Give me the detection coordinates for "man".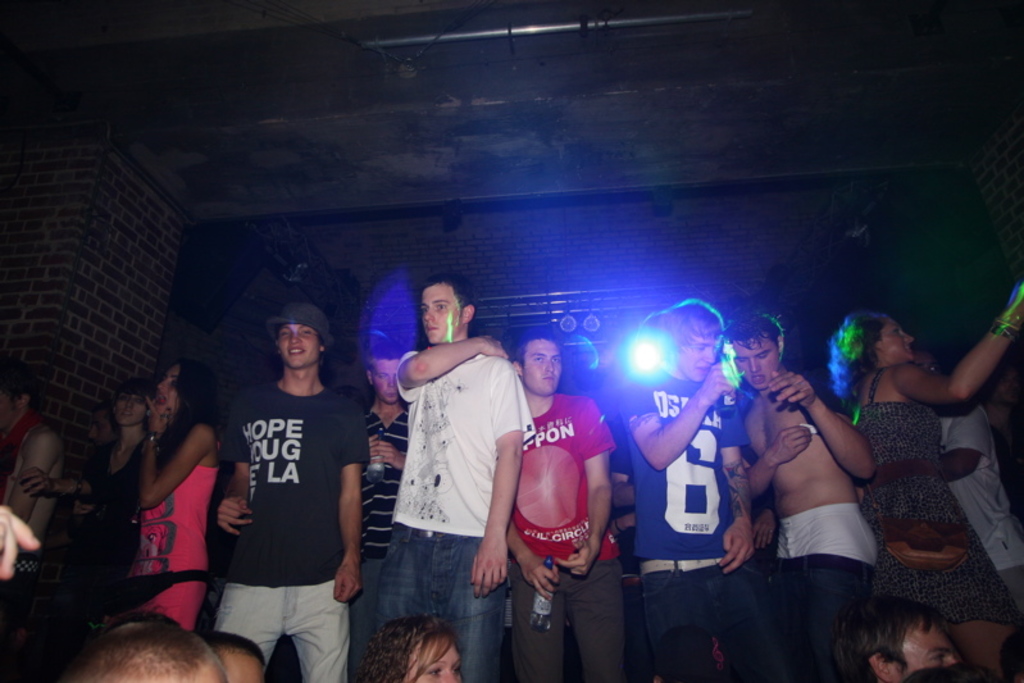
[left=0, top=383, right=60, bottom=682].
